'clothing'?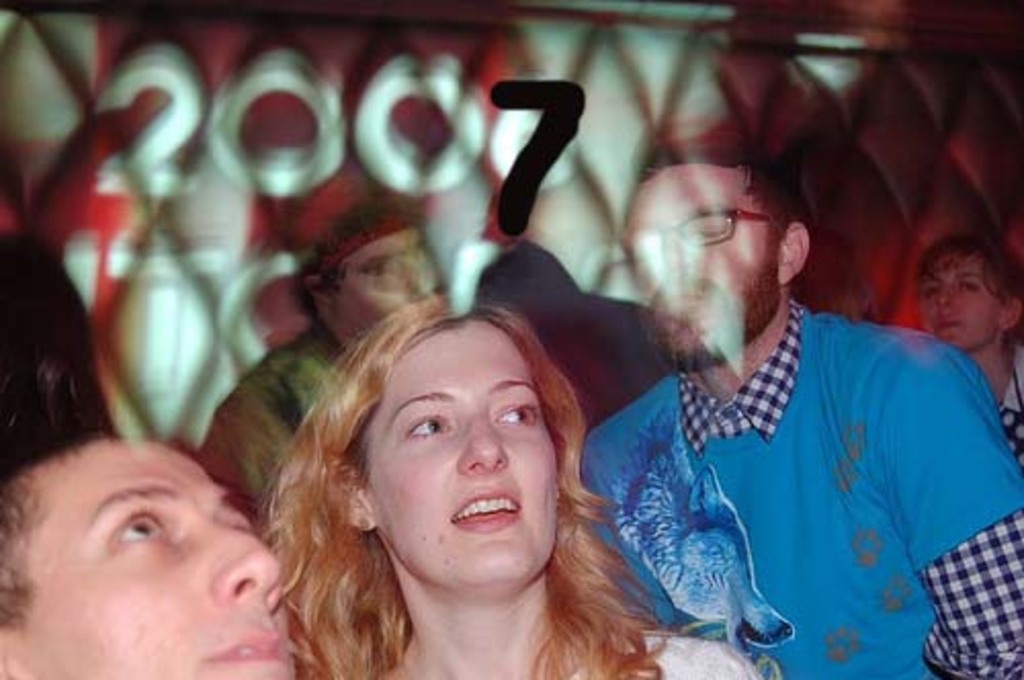
l=590, t=301, r=1022, b=678
